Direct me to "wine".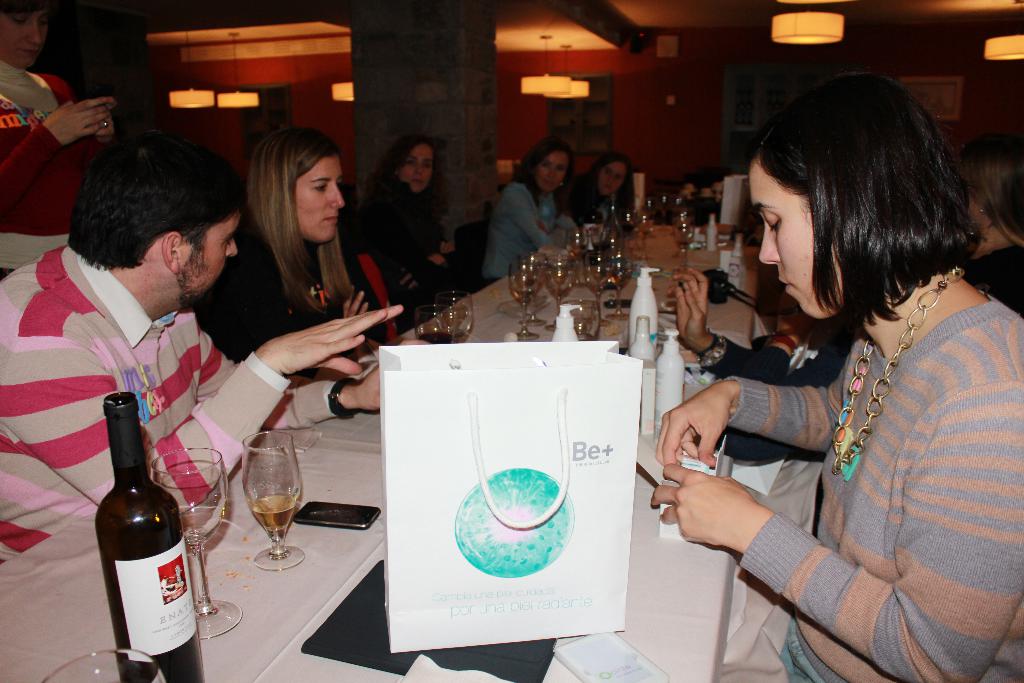
Direction: BBox(675, 240, 689, 251).
